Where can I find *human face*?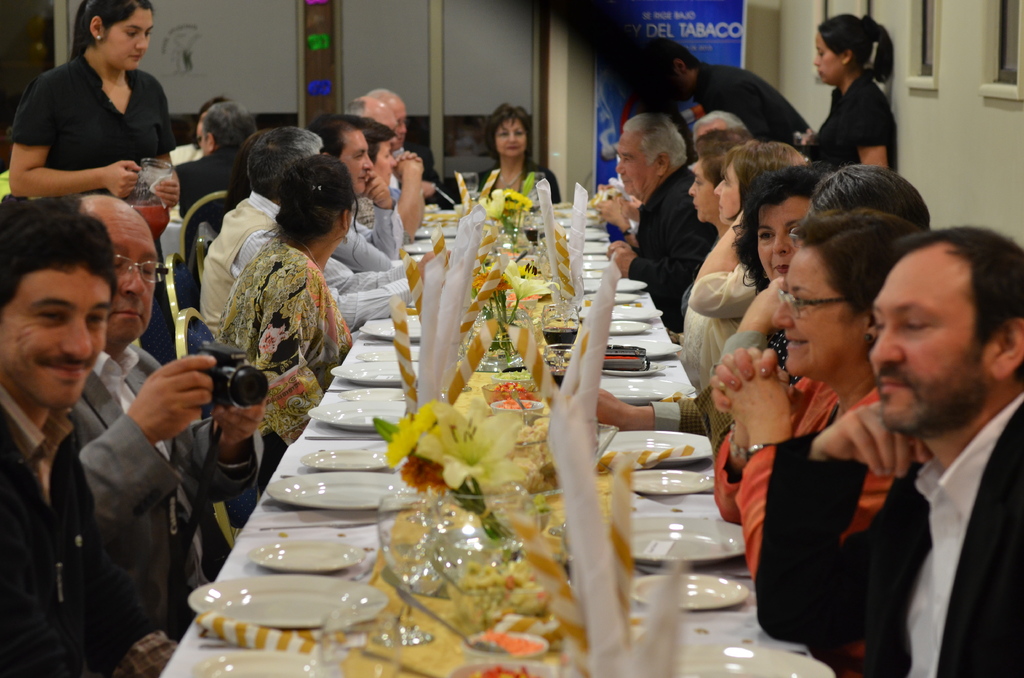
You can find it at select_region(616, 134, 657, 195).
